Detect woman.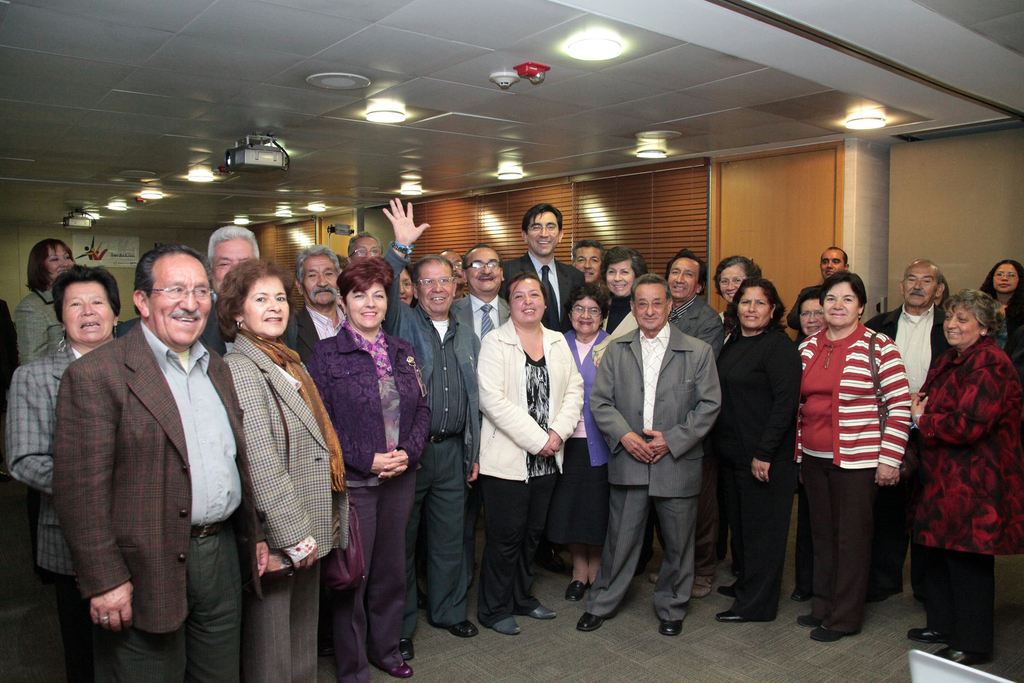
Detected at <box>304,255,435,682</box>.
